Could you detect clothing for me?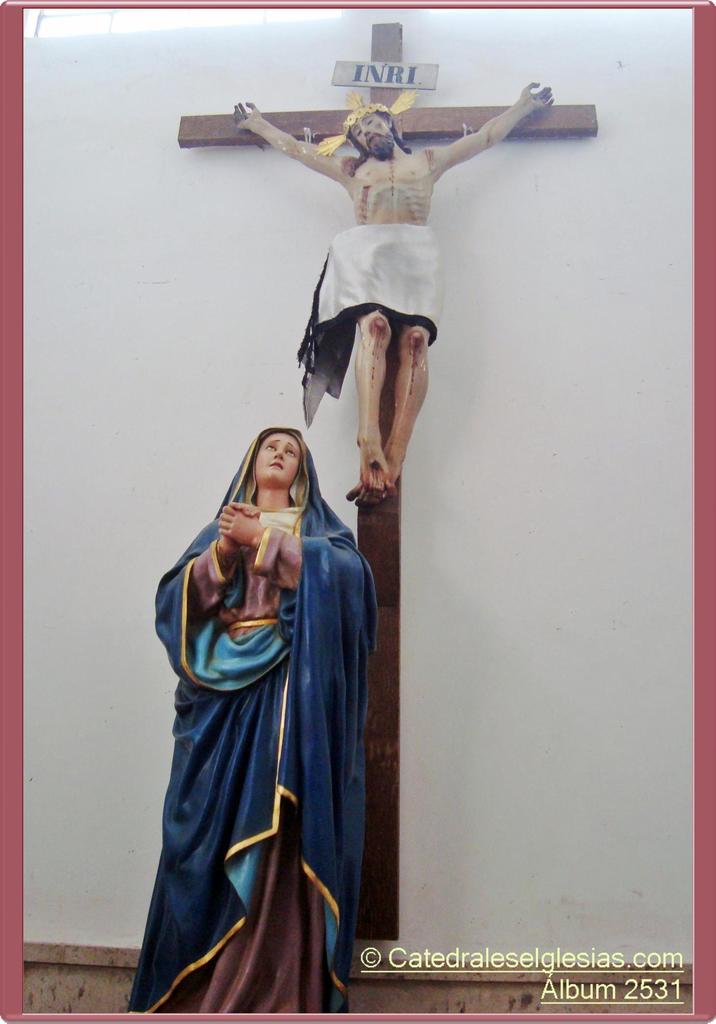
Detection result: 288/225/442/433.
